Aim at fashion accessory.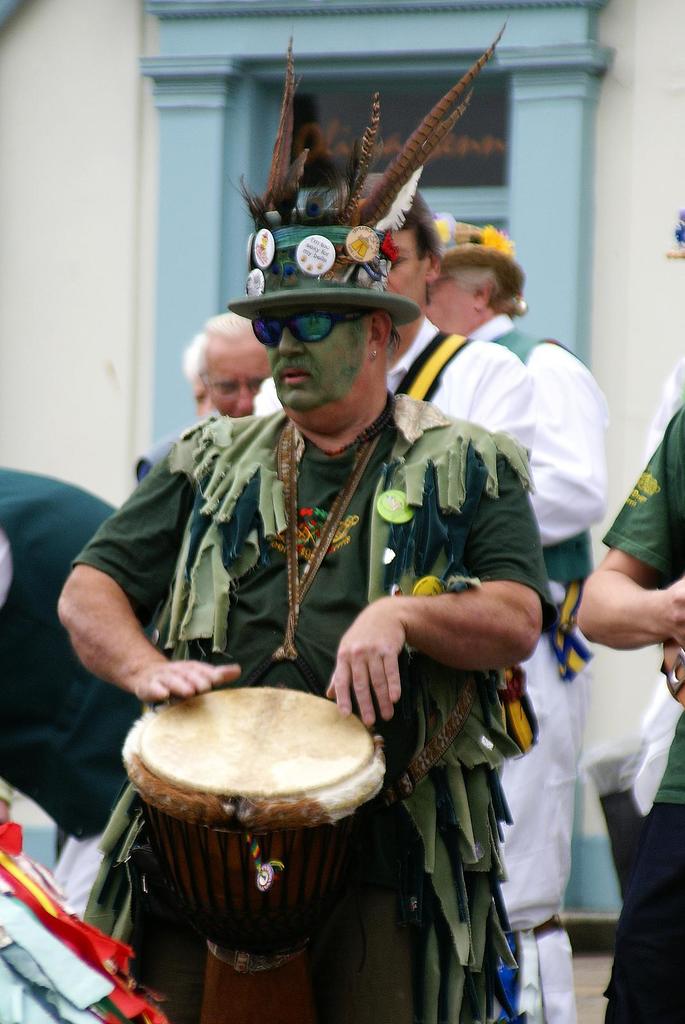
Aimed at [left=367, top=346, right=379, bottom=360].
